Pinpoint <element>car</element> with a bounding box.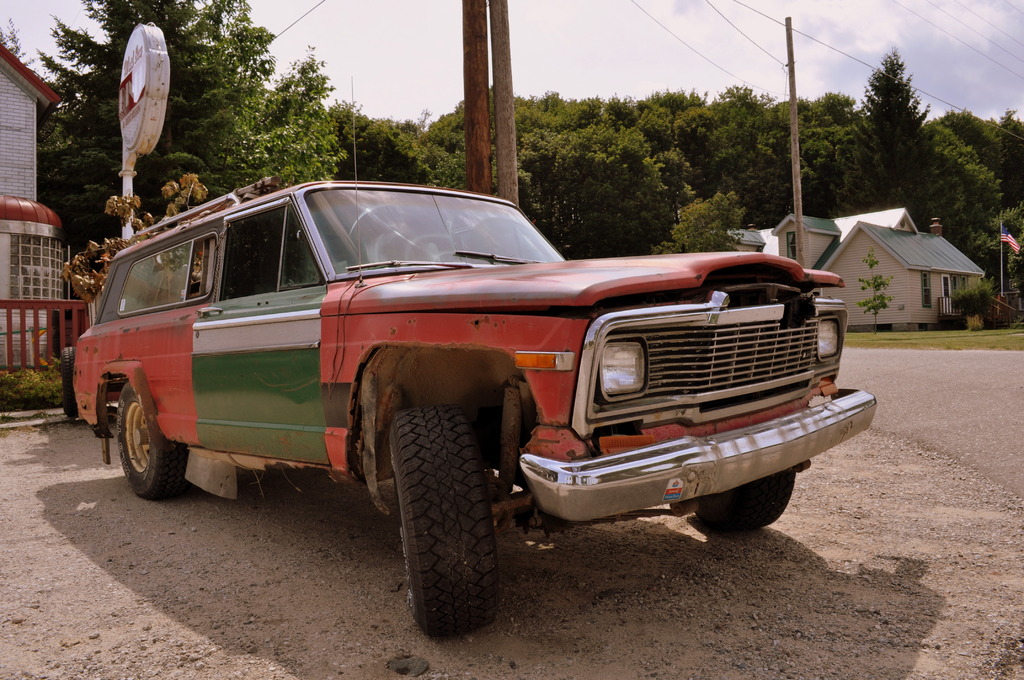
BBox(68, 184, 863, 599).
